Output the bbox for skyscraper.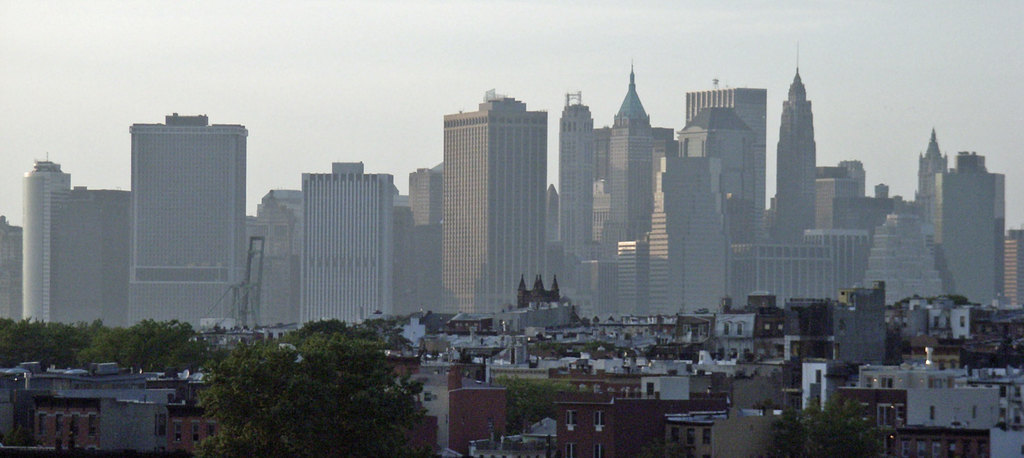
pyautogui.locateOnScreen(993, 221, 1021, 318).
